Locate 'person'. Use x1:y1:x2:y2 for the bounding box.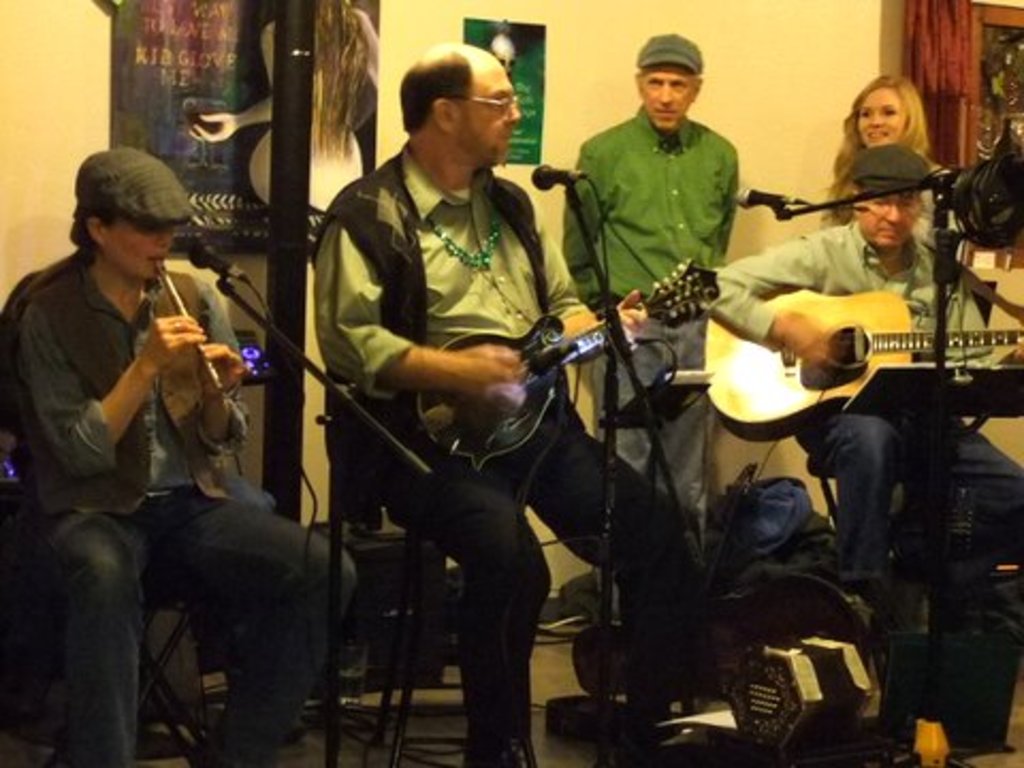
823:75:971:275.
